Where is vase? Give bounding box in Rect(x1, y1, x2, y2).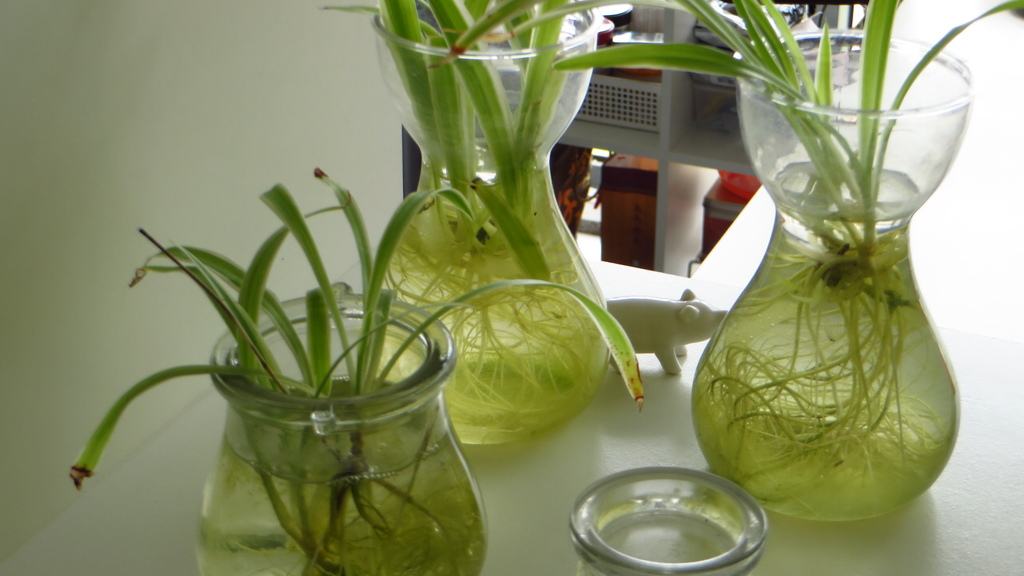
Rect(382, 0, 609, 445).
